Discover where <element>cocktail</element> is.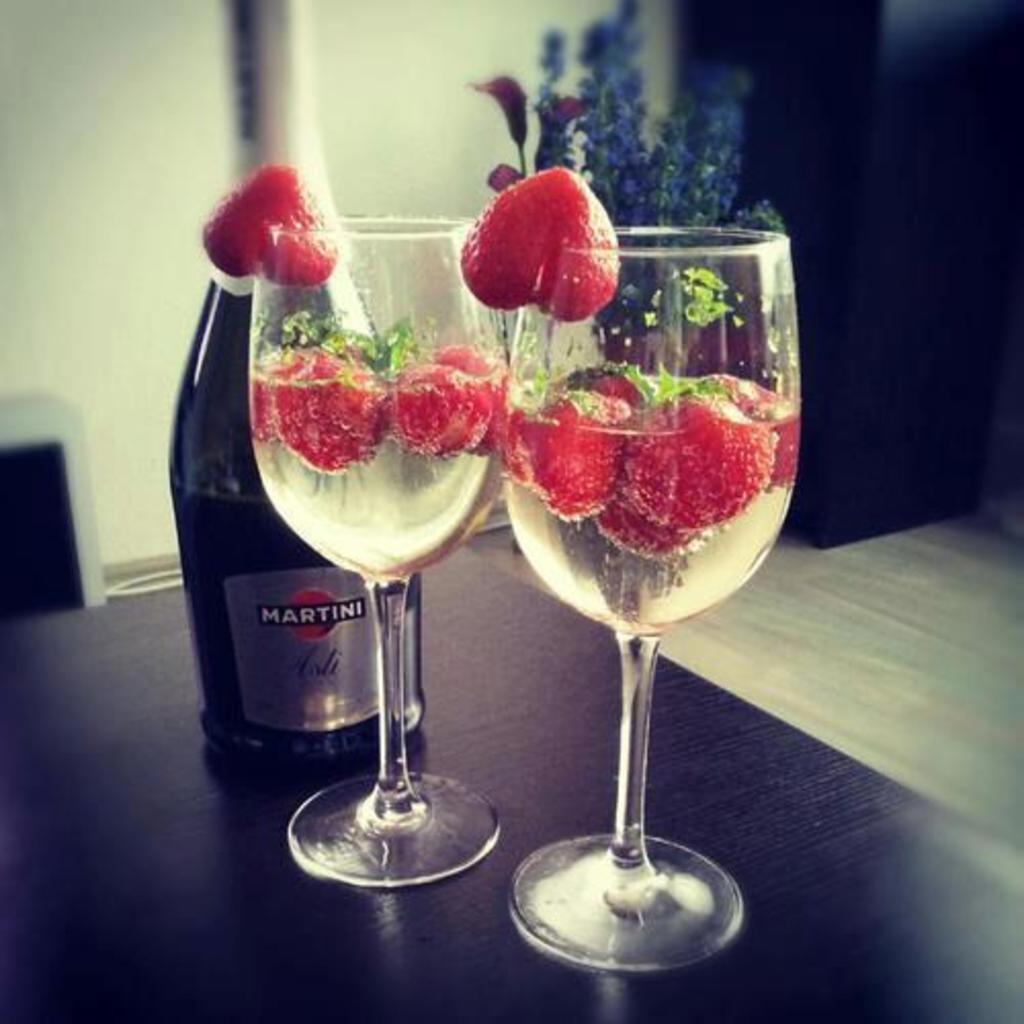
Discovered at locate(504, 227, 807, 975).
